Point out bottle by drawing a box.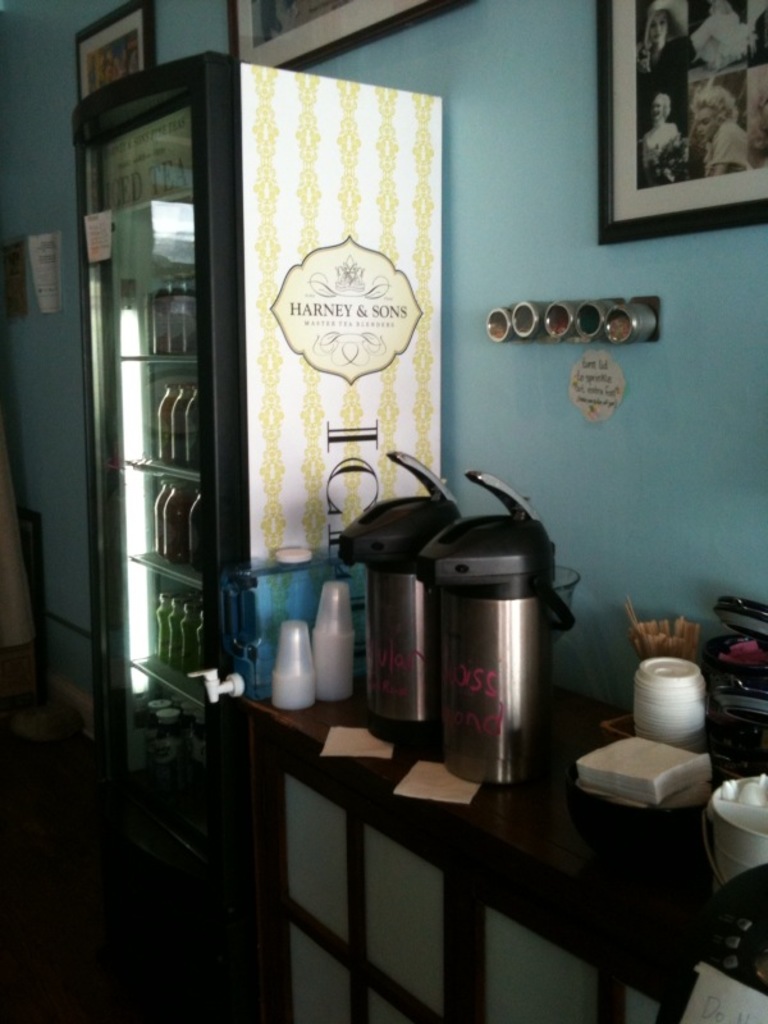
Rect(183, 274, 198, 353).
